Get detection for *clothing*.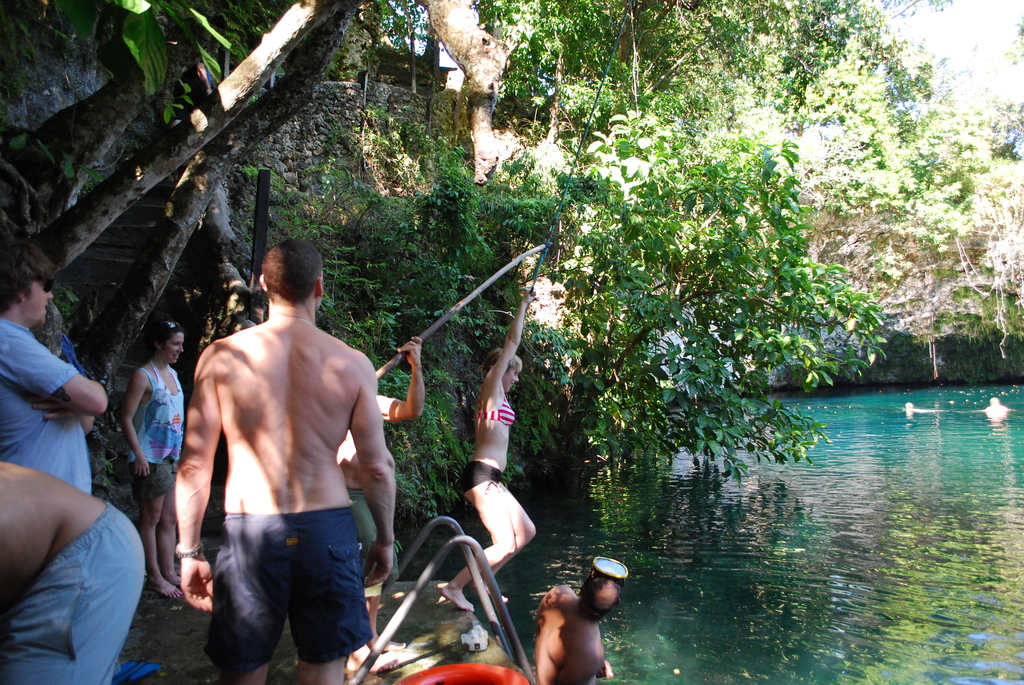
Detection: rect(0, 316, 93, 496).
